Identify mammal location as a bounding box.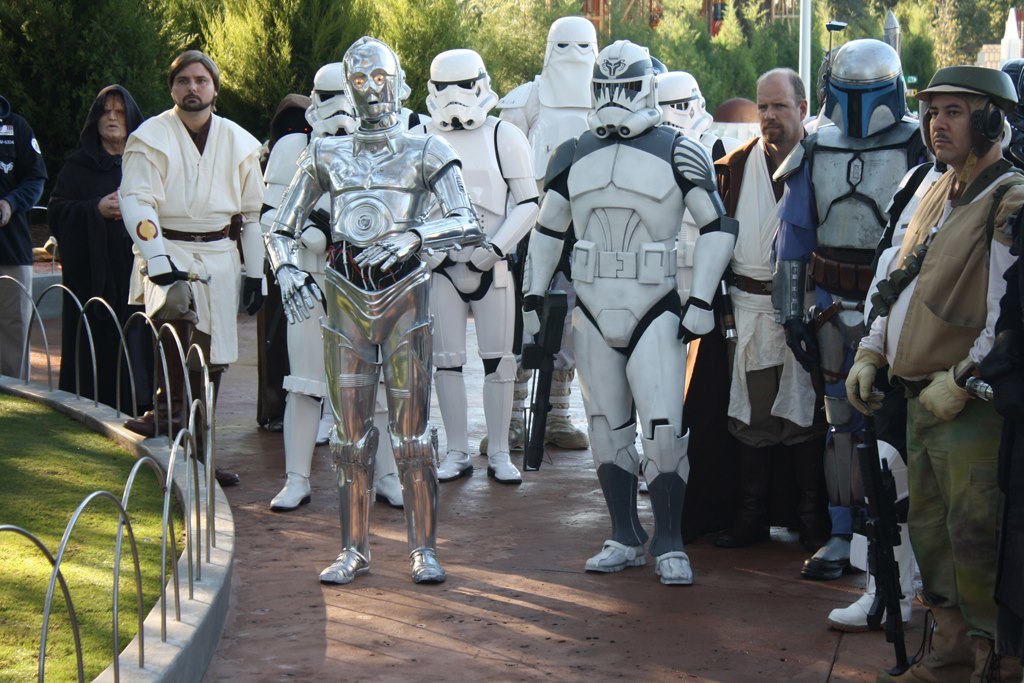
<box>797,36,935,578</box>.
